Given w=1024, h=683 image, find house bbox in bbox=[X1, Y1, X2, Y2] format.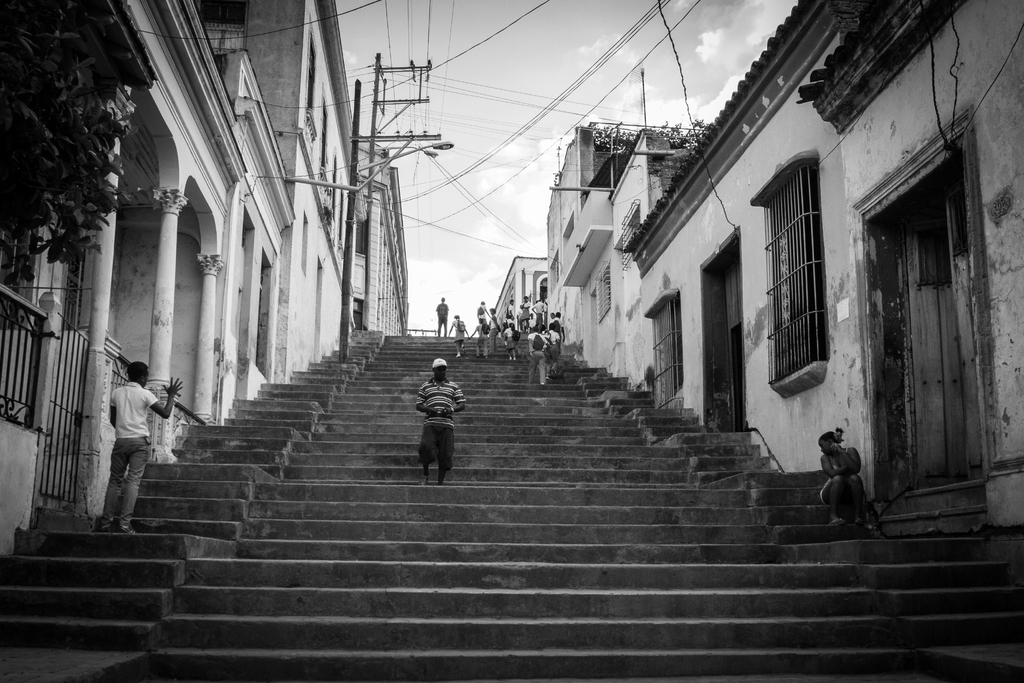
bbox=[745, 19, 886, 509].
